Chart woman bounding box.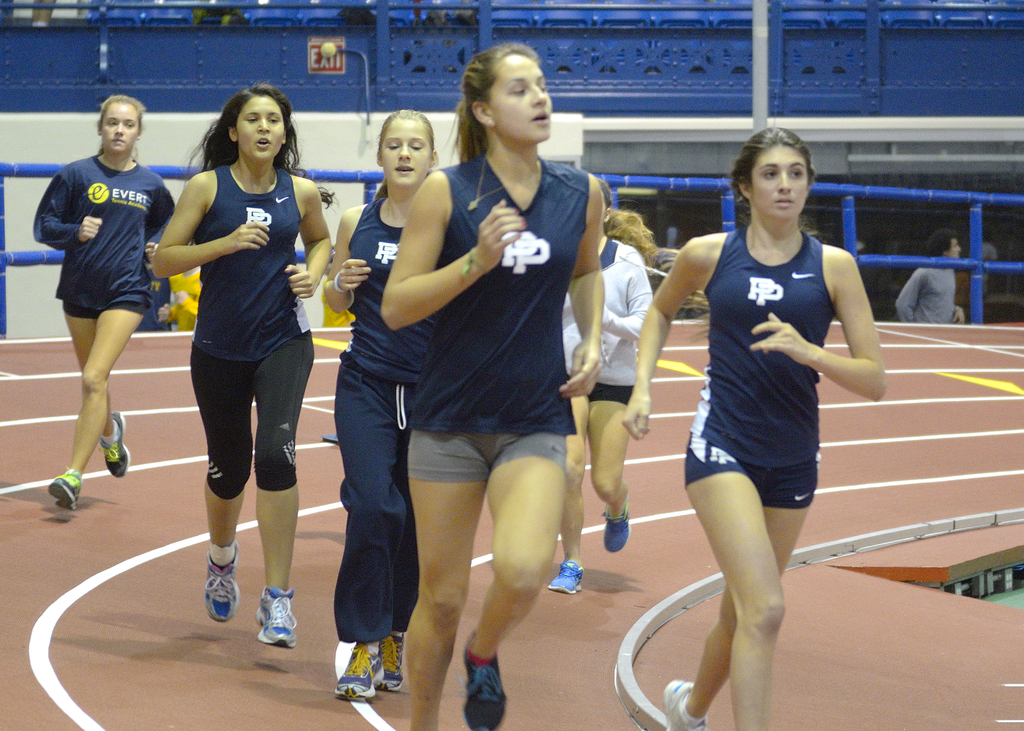
Charted: 550/175/668/591.
